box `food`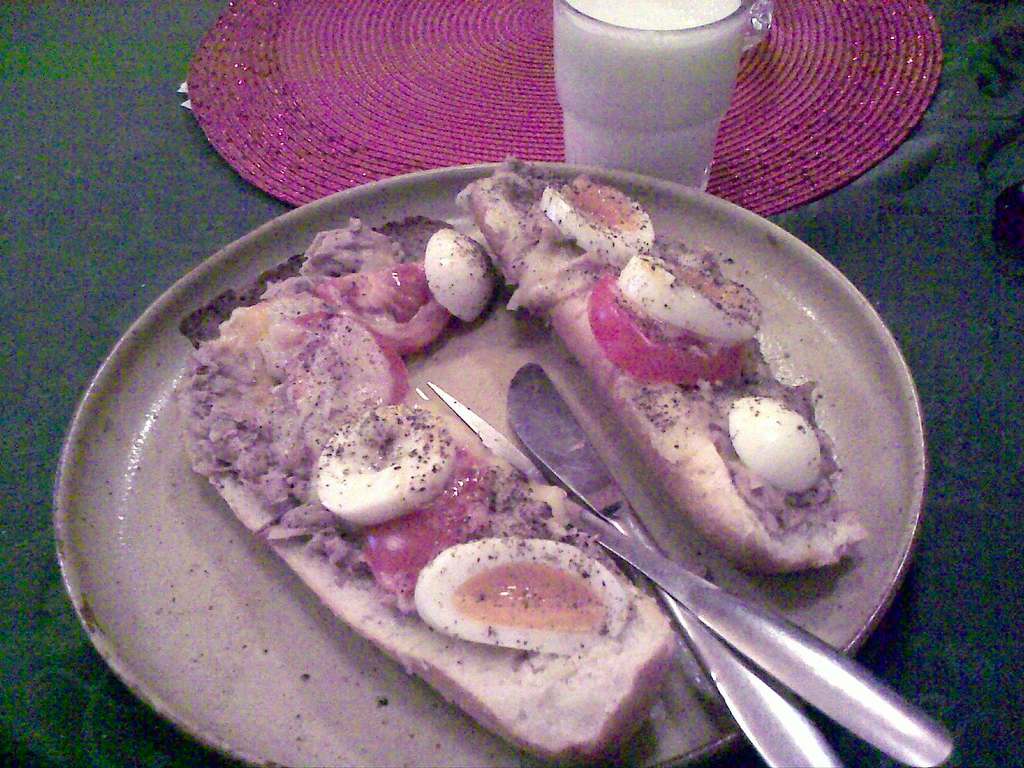
select_region(166, 155, 856, 765)
